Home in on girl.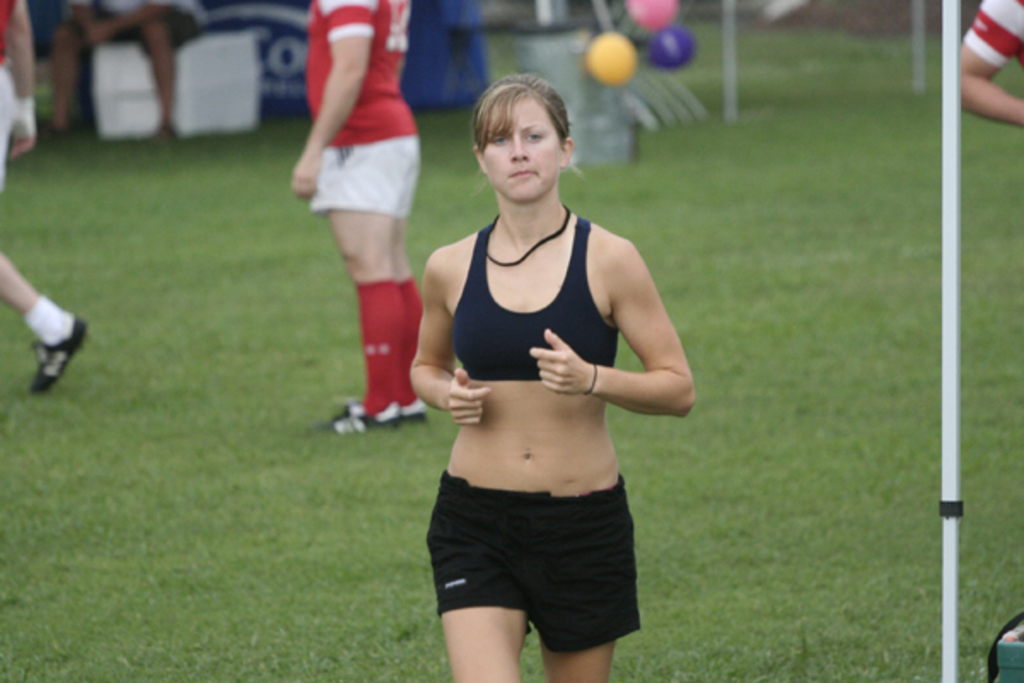
Homed in at locate(410, 75, 695, 681).
